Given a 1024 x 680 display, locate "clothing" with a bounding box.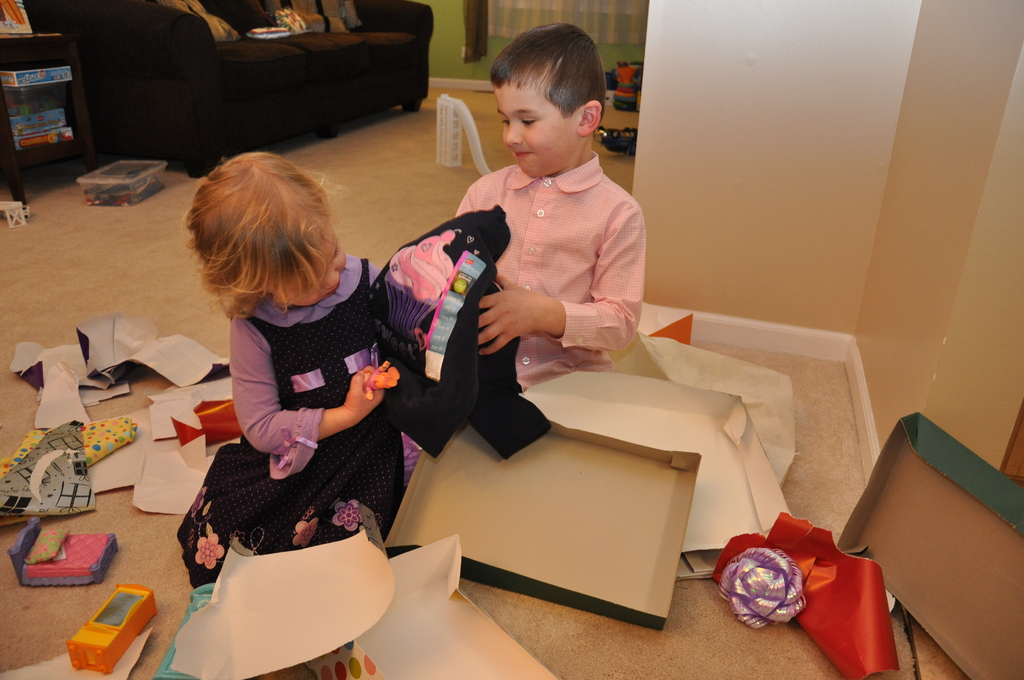
Located: [171, 247, 426, 588].
